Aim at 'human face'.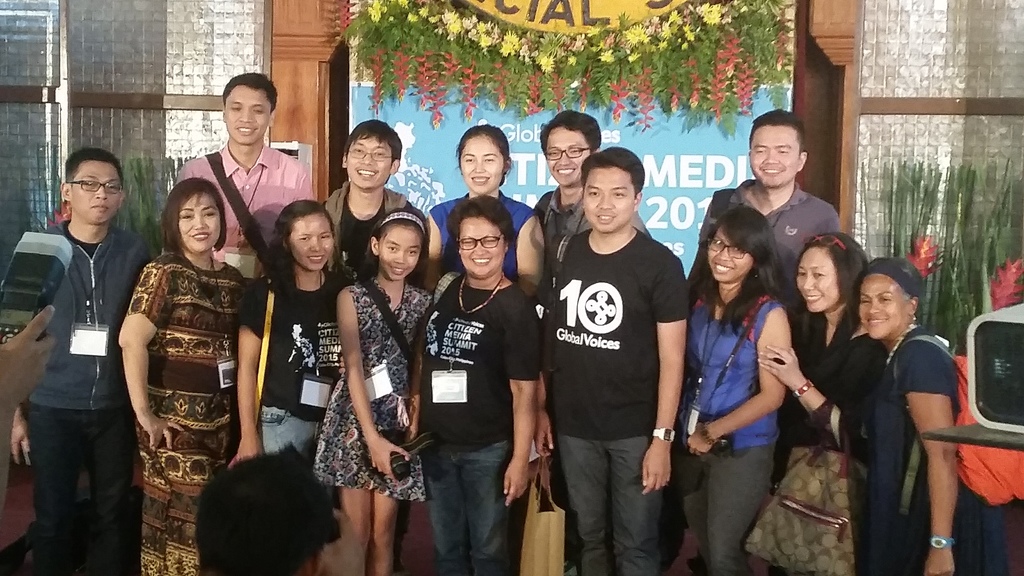
Aimed at 582:168:637:233.
